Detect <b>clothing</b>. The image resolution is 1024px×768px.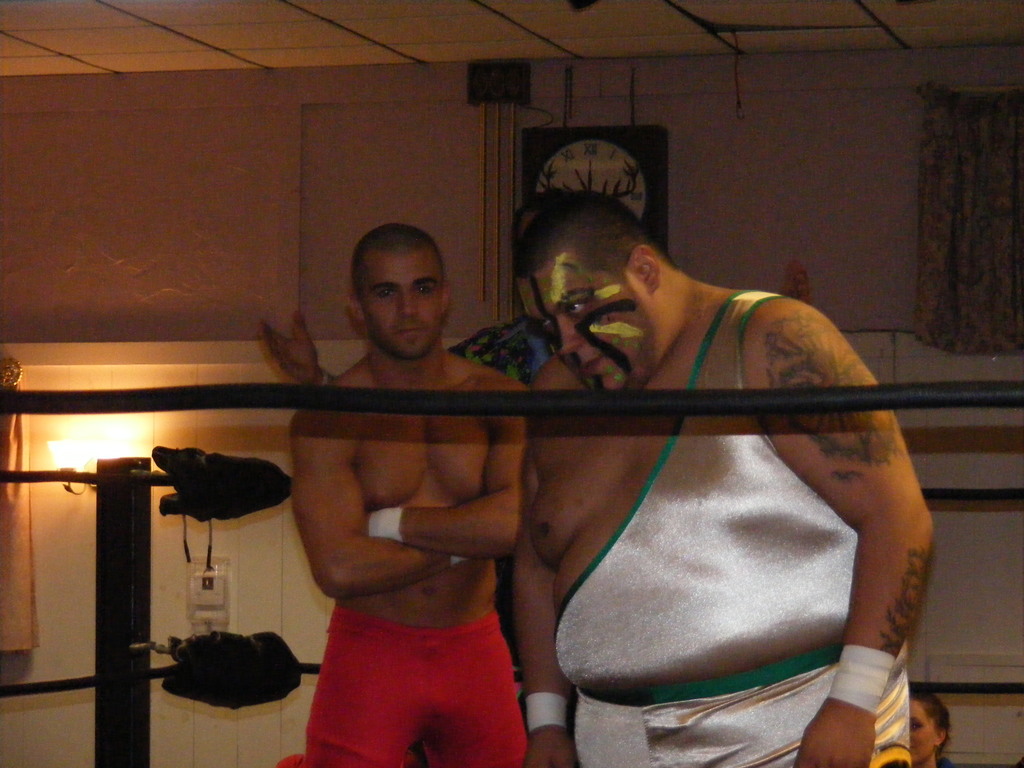
(x1=296, y1=599, x2=531, y2=764).
